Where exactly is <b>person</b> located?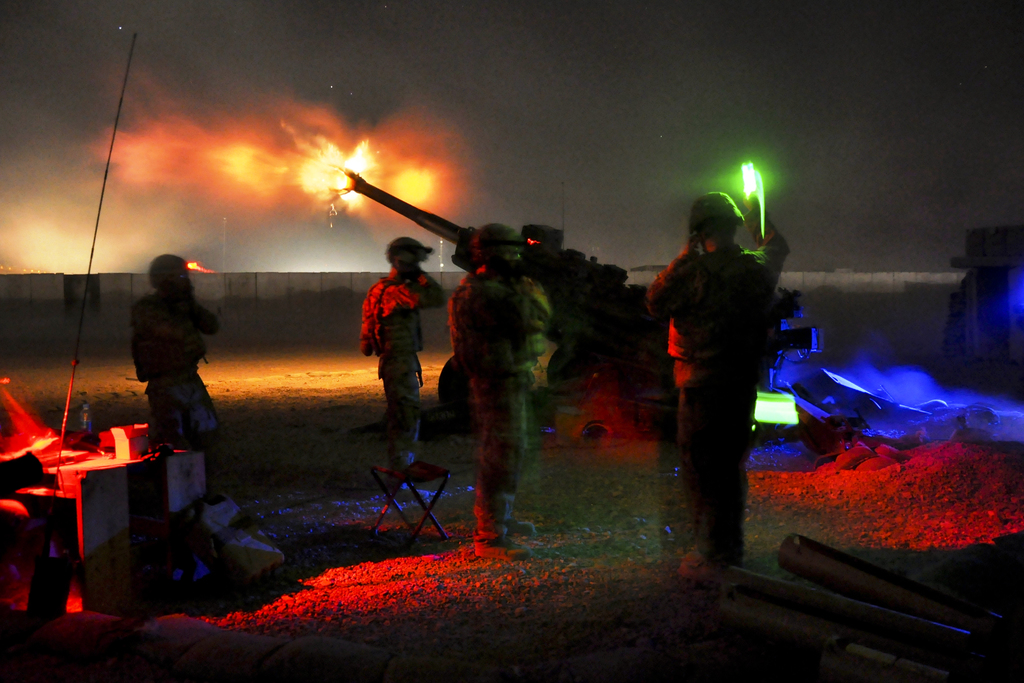
Its bounding box is (x1=641, y1=165, x2=790, y2=566).
